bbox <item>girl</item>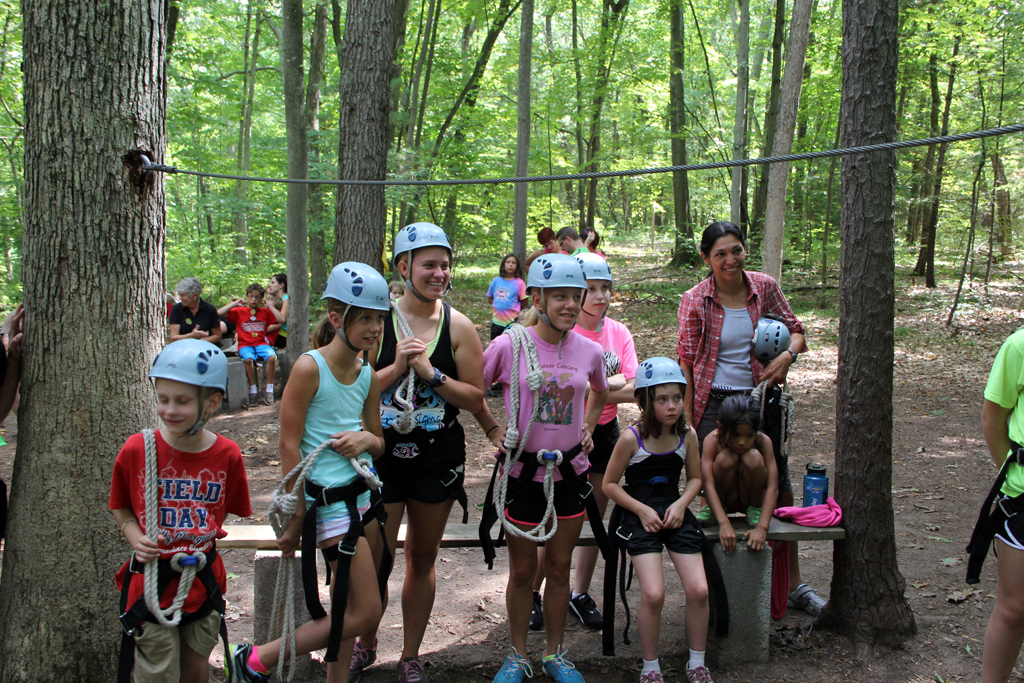
Rect(475, 252, 608, 682)
